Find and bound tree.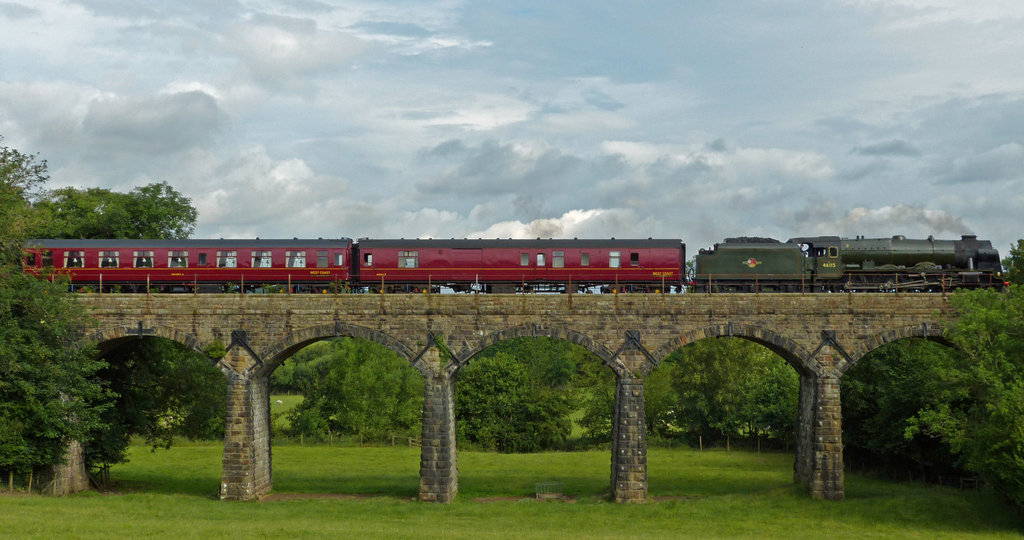
Bound: (0, 136, 204, 247).
